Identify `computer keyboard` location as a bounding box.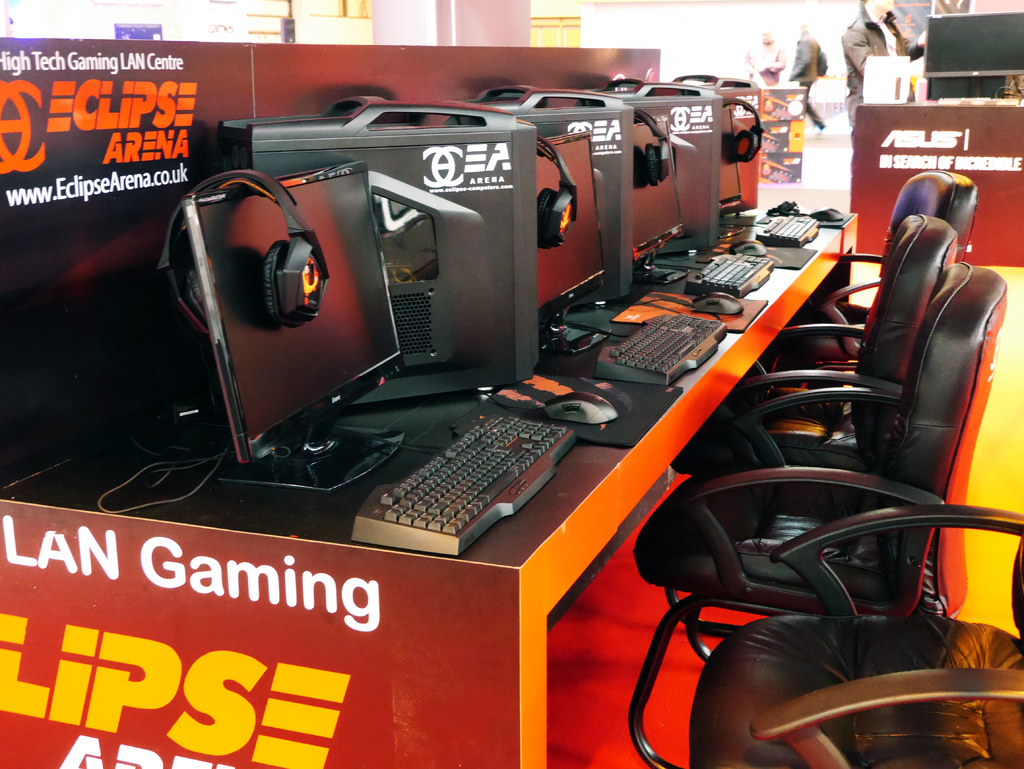
bbox=[682, 253, 771, 296].
